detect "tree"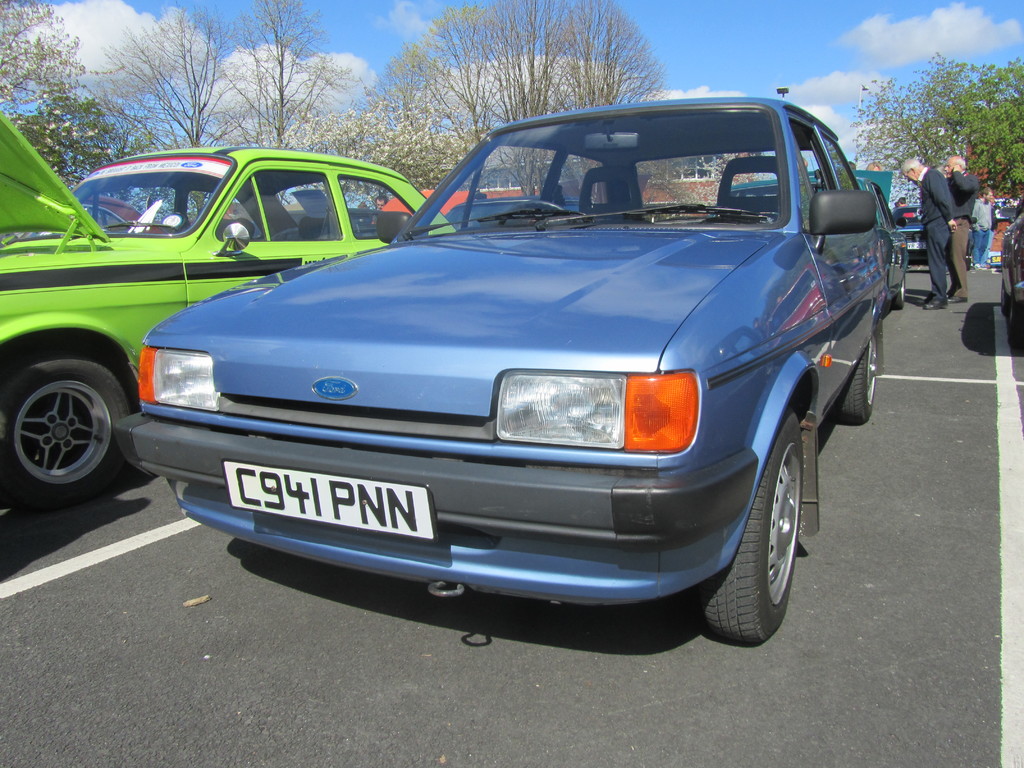
(x1=0, y1=0, x2=145, y2=193)
